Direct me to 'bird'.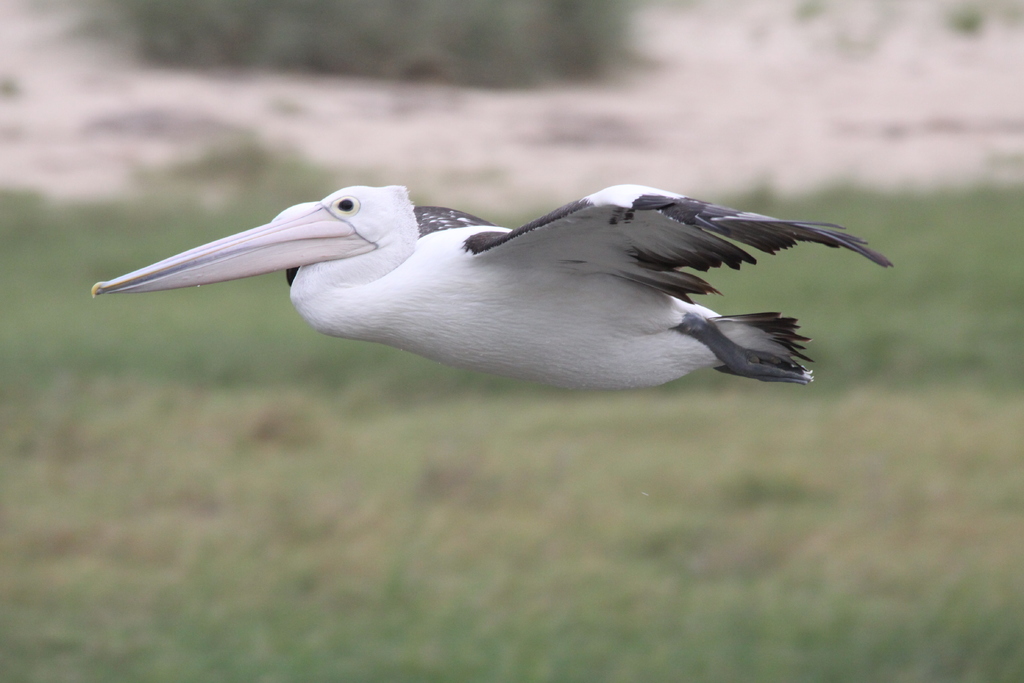
Direction: [85, 183, 899, 391].
